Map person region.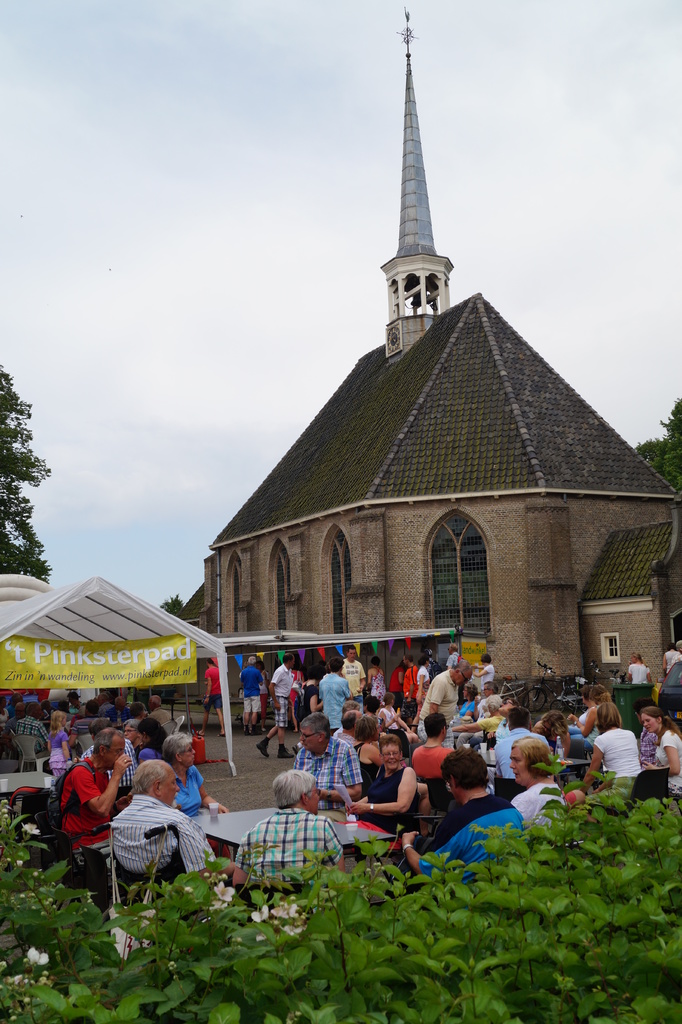
Mapped to {"x1": 663, "y1": 652, "x2": 677, "y2": 676}.
